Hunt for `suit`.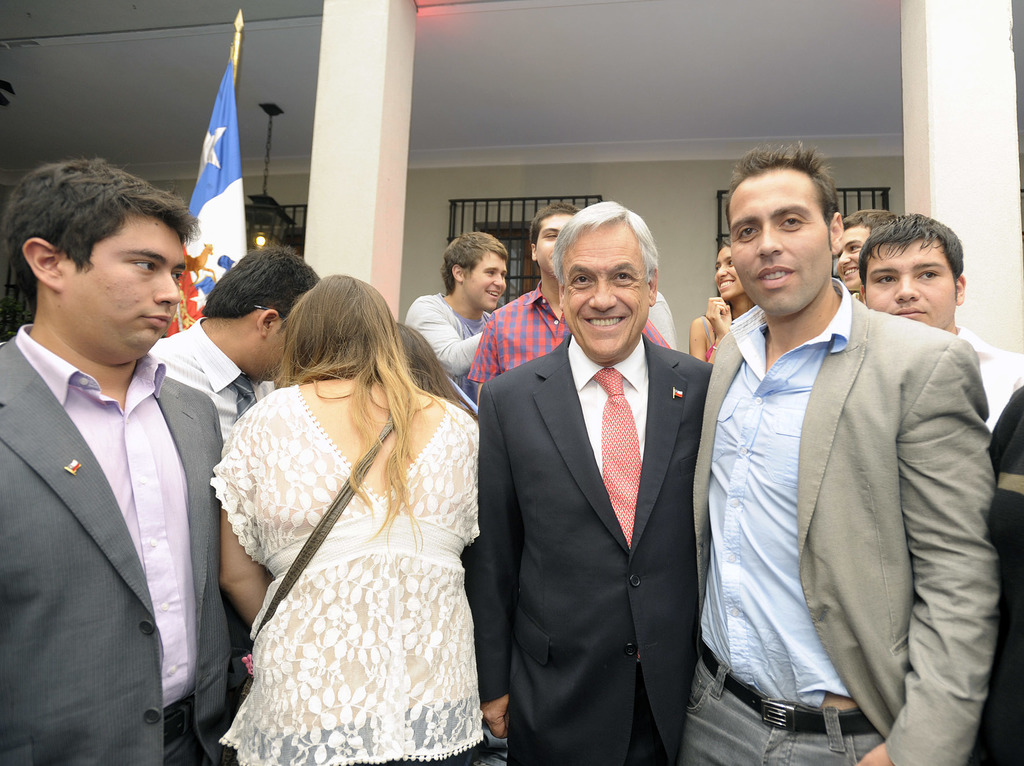
Hunted down at crop(0, 322, 236, 765).
